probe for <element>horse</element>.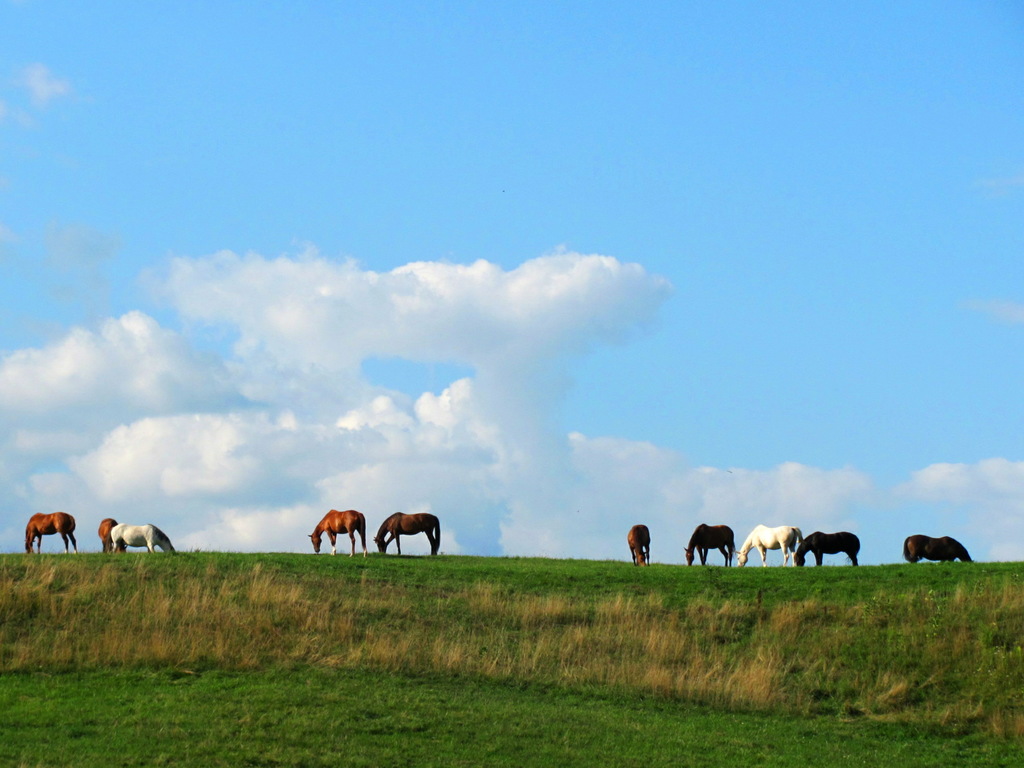
Probe result: x1=796 y1=529 x2=862 y2=569.
